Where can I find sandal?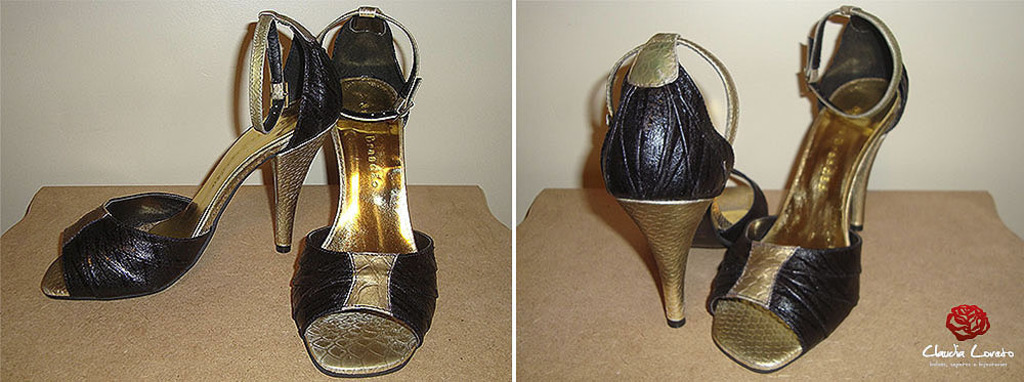
You can find it at <bbox>601, 35, 770, 327</bbox>.
